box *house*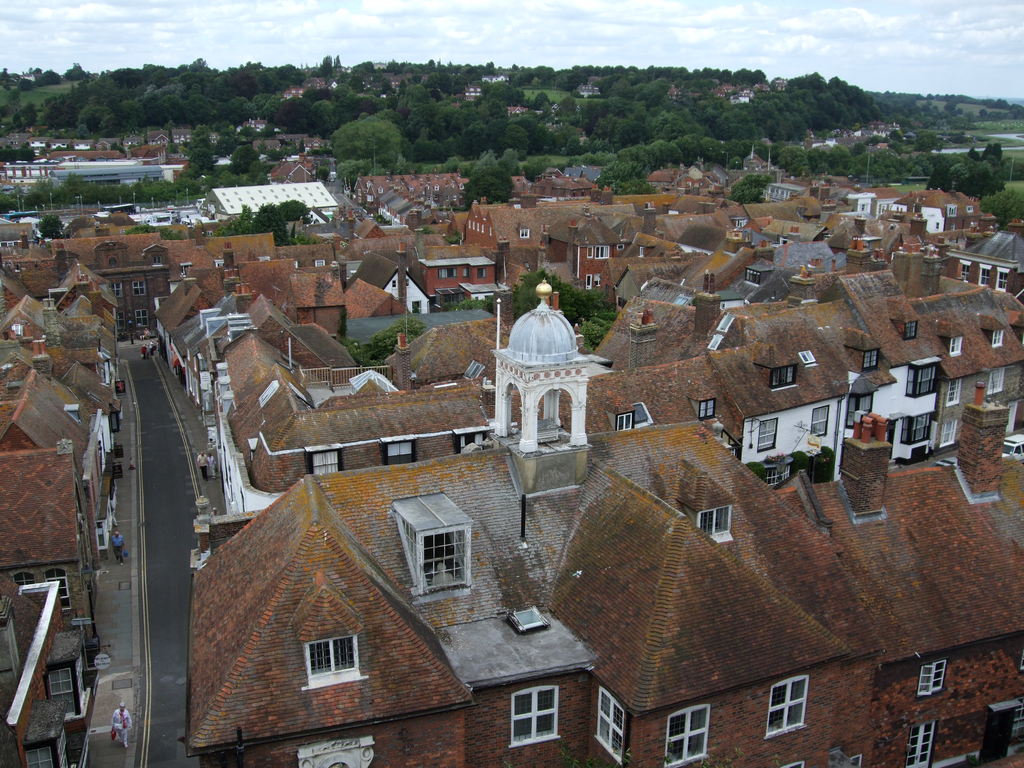
select_region(346, 166, 612, 221)
